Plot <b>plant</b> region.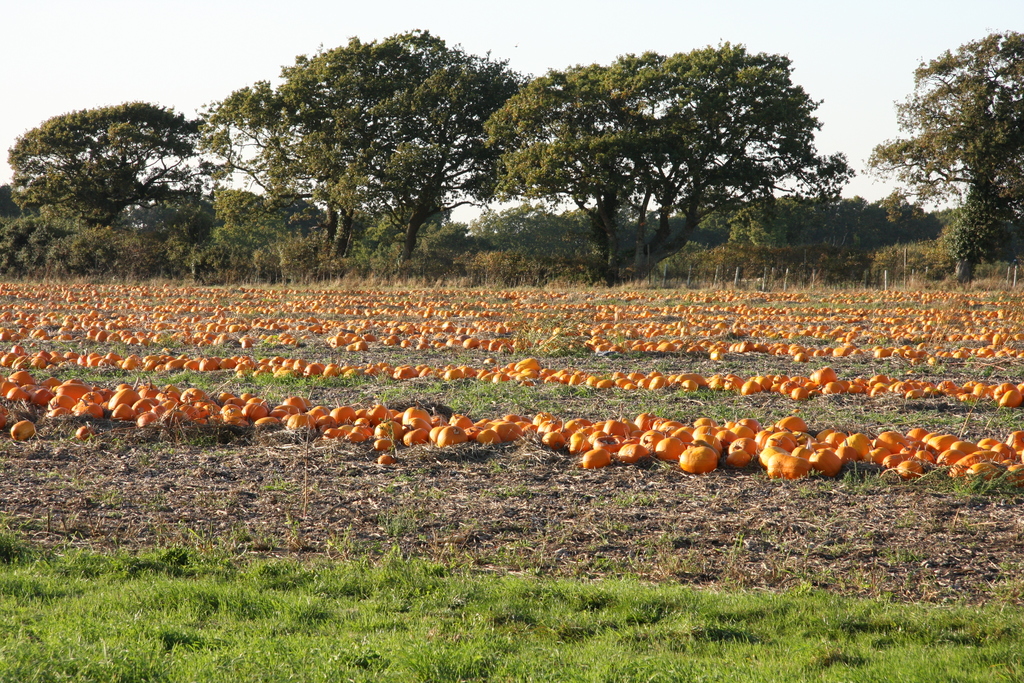
Plotted at x1=803 y1=466 x2=820 y2=482.
